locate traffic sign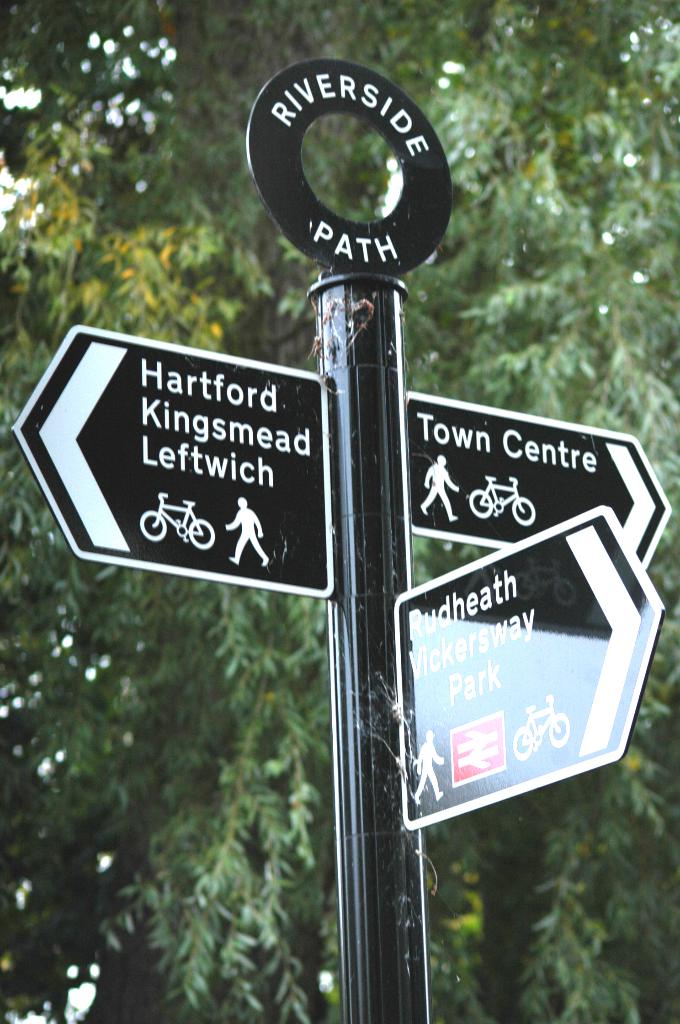
11 325 342 600
